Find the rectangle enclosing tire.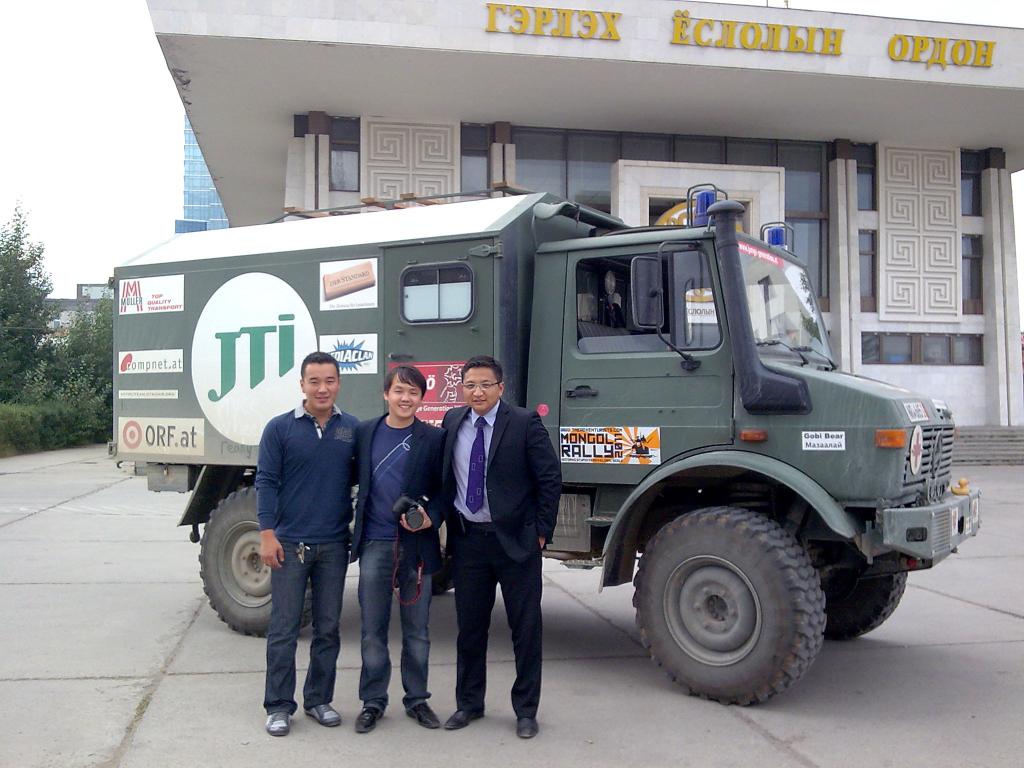
x1=628, y1=504, x2=844, y2=705.
